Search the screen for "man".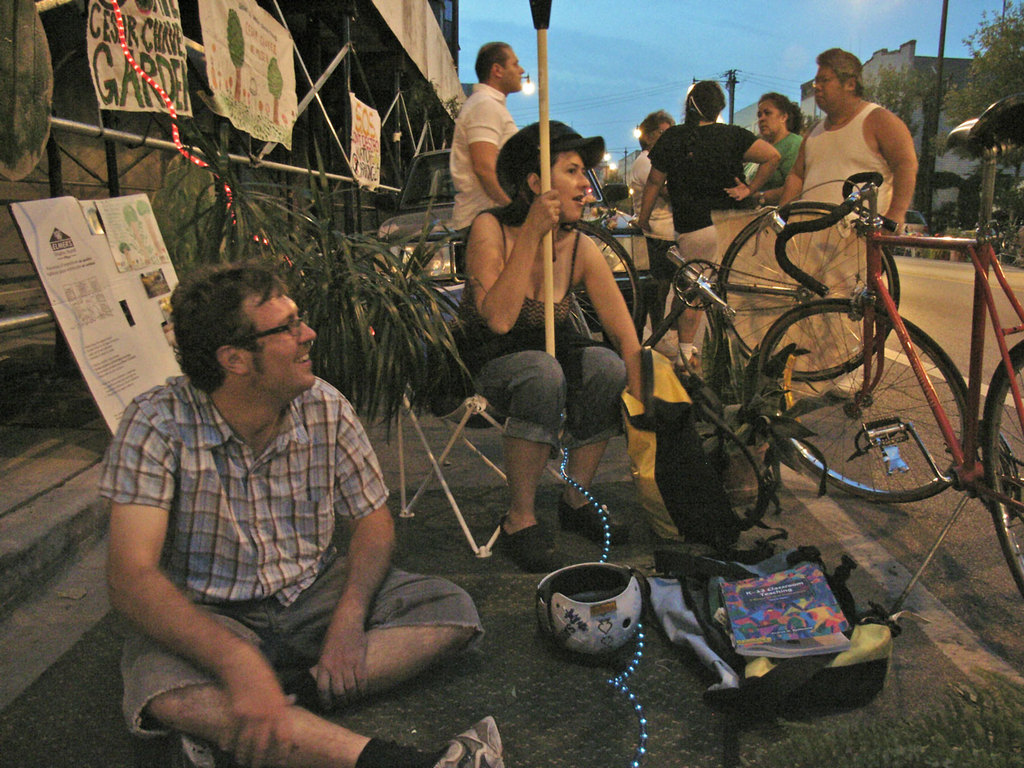
Found at [771,46,921,403].
